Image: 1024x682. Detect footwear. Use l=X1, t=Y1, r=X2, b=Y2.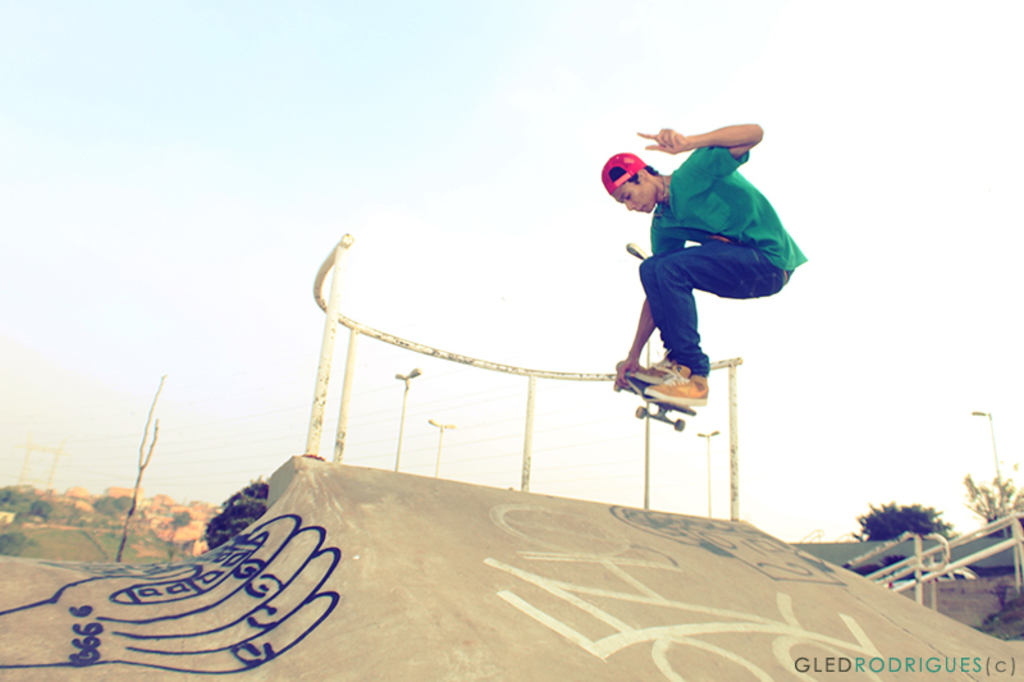
l=649, t=362, r=707, b=404.
